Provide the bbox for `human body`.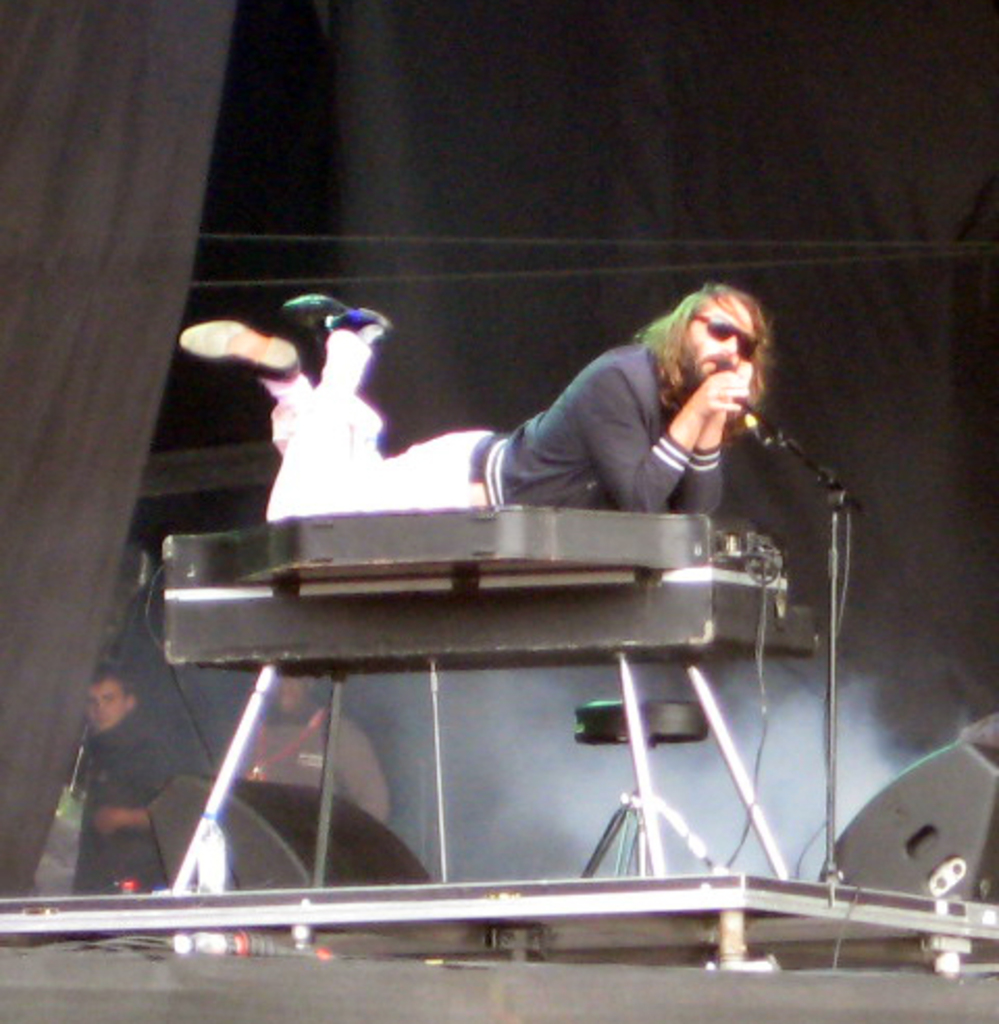
{"x1": 67, "y1": 654, "x2": 183, "y2": 897}.
